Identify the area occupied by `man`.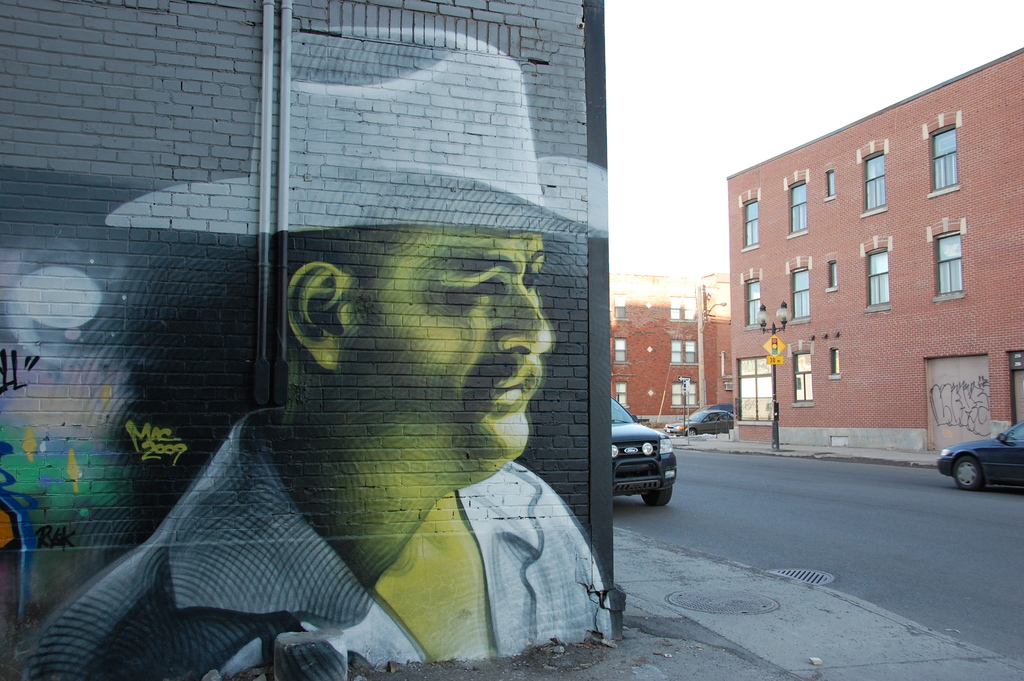
Area: x1=60 y1=123 x2=615 y2=660.
